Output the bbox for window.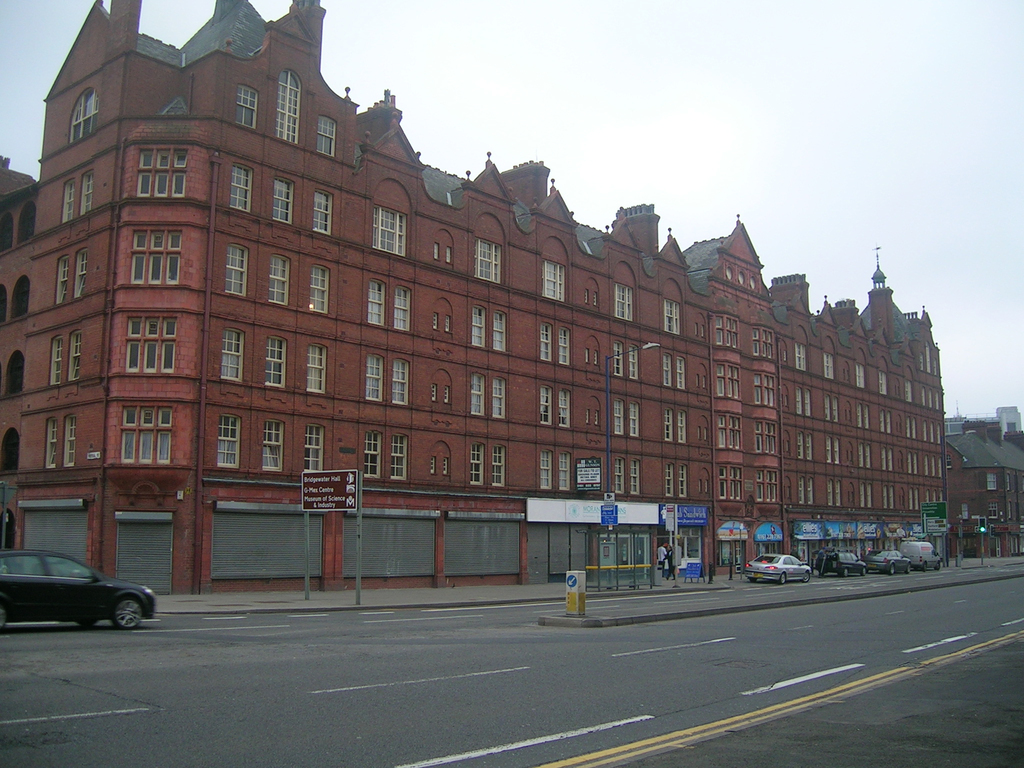
select_region(314, 189, 332, 236).
